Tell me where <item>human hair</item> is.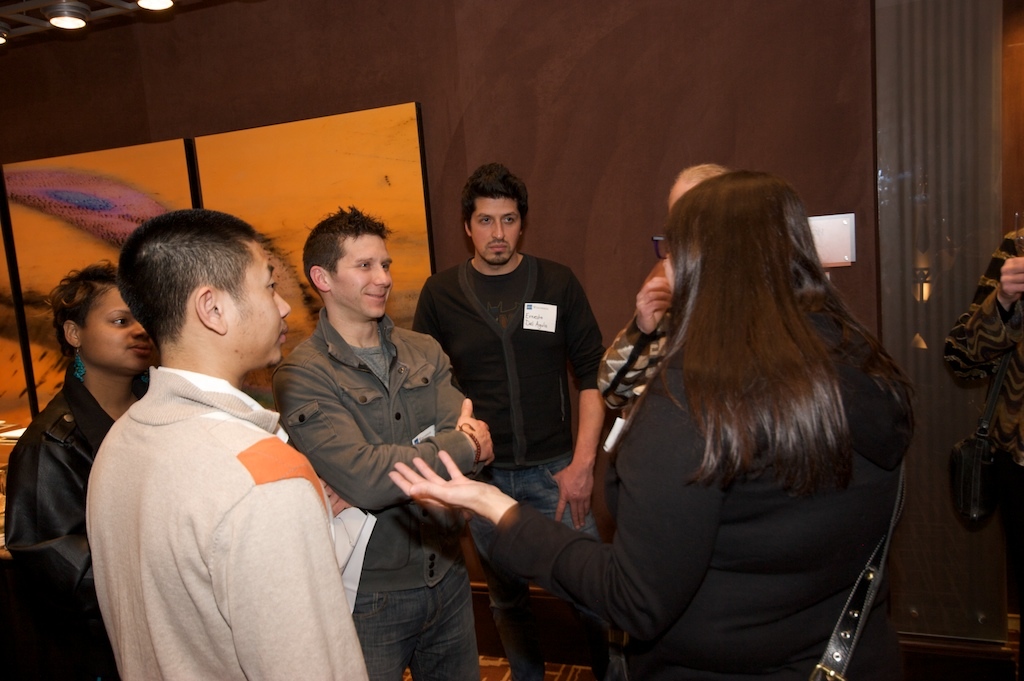
<item>human hair</item> is at x1=52, y1=259, x2=134, y2=363.
